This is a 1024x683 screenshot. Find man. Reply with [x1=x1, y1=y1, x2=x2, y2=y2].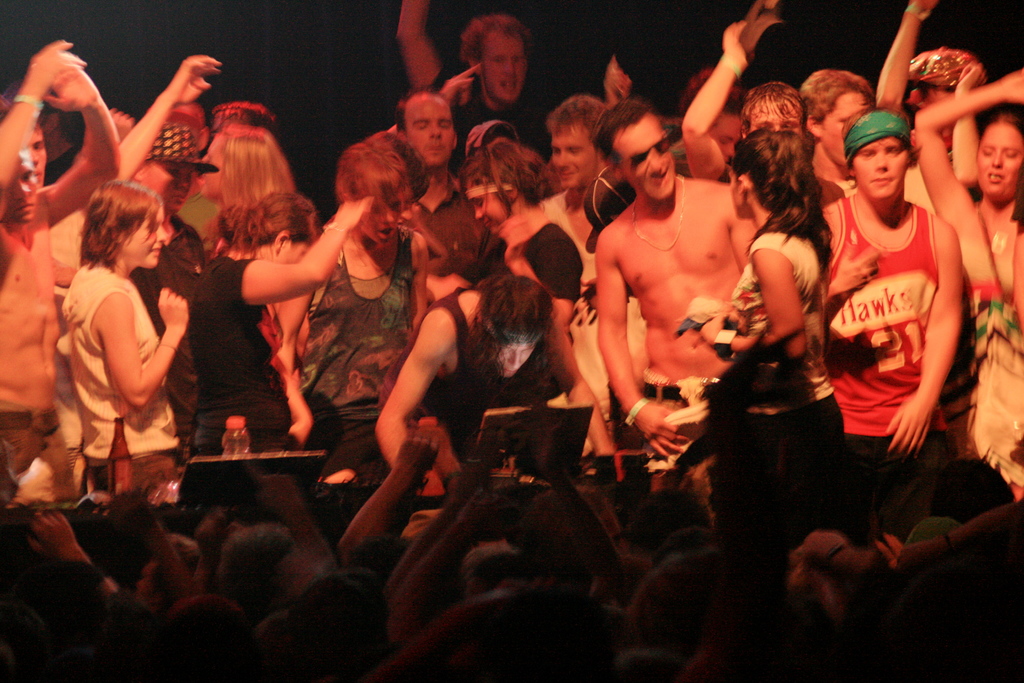
[x1=492, y1=100, x2=605, y2=403].
